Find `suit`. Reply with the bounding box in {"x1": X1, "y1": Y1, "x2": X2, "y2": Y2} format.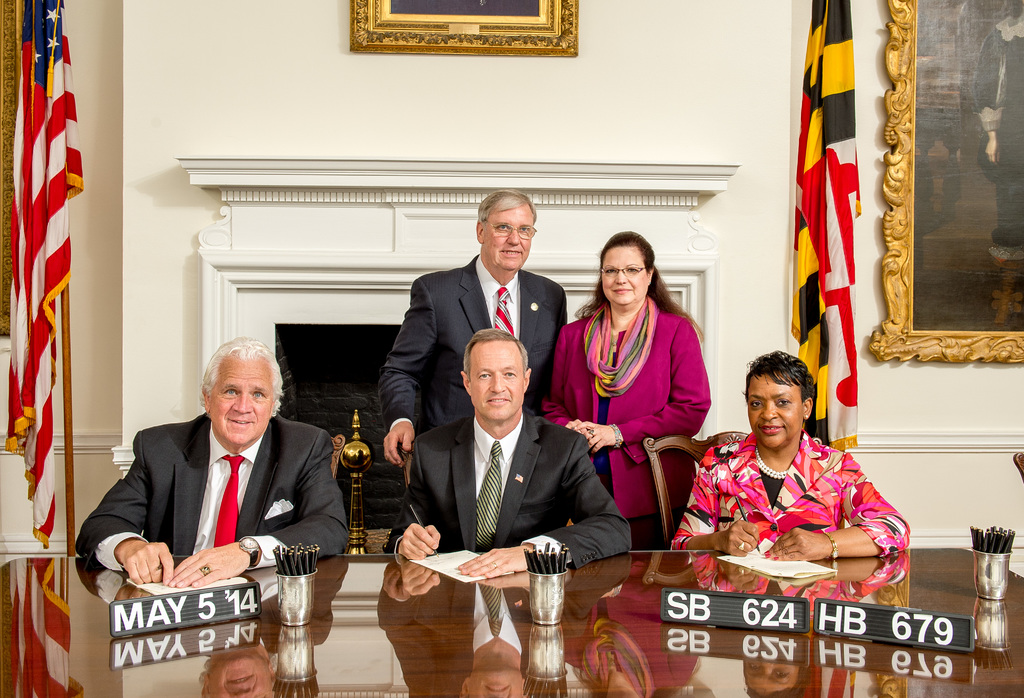
{"x1": 378, "y1": 255, "x2": 568, "y2": 412}.
